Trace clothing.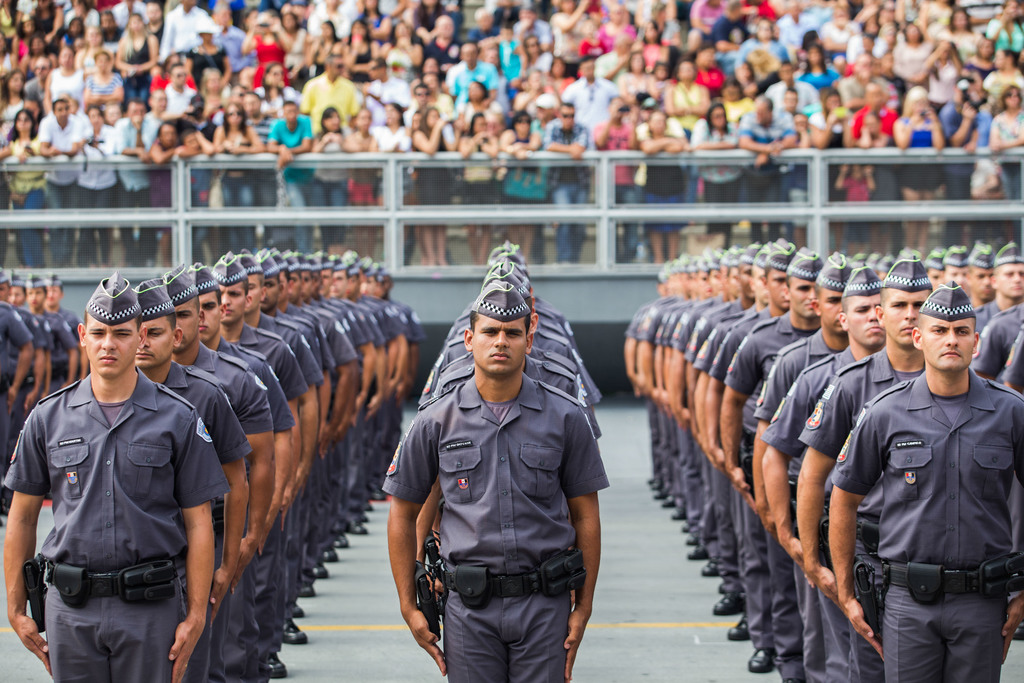
Traced to [x1=819, y1=18, x2=858, y2=47].
